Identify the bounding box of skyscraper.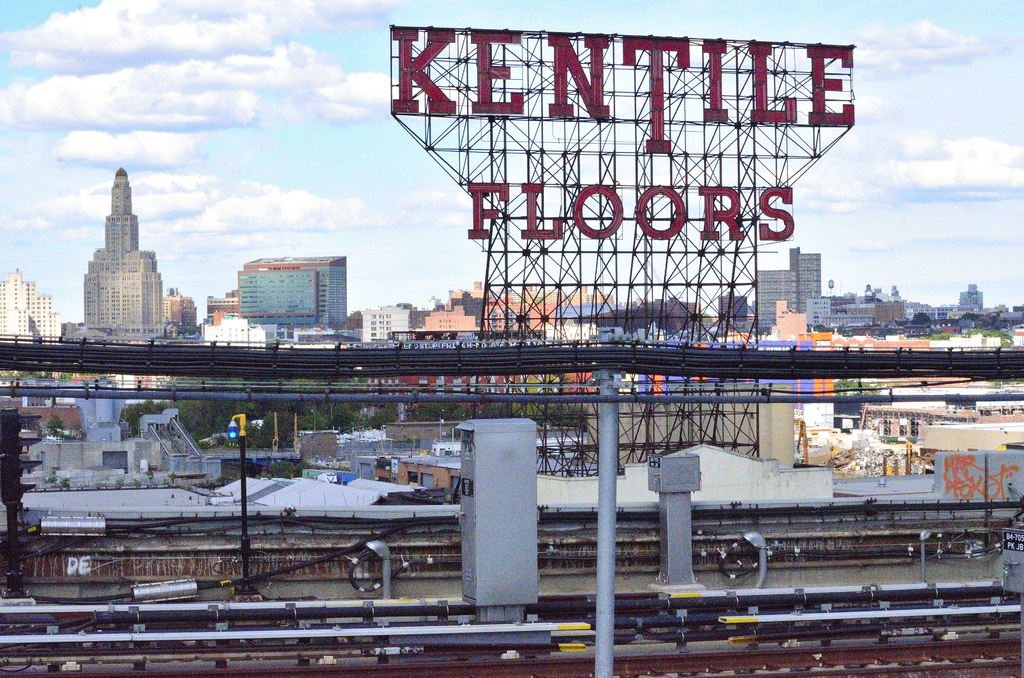
locate(748, 247, 822, 334).
